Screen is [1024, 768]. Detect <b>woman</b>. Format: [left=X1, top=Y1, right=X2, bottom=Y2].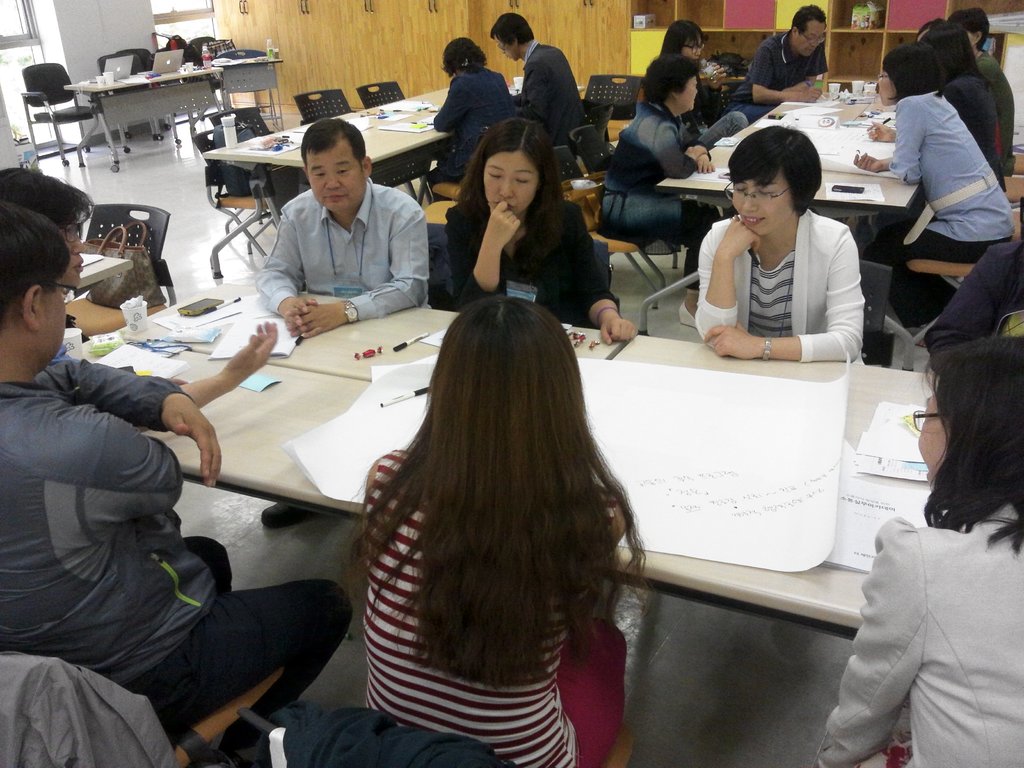
[left=597, top=54, right=726, bottom=323].
